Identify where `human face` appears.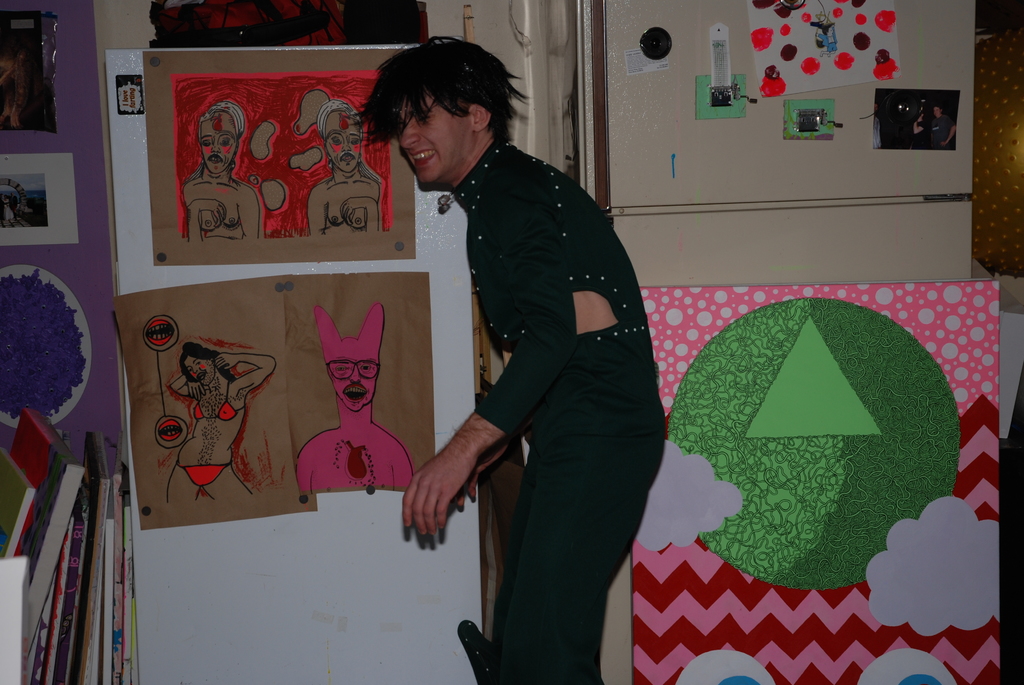
Appears at {"x1": 328, "y1": 342, "x2": 380, "y2": 410}.
